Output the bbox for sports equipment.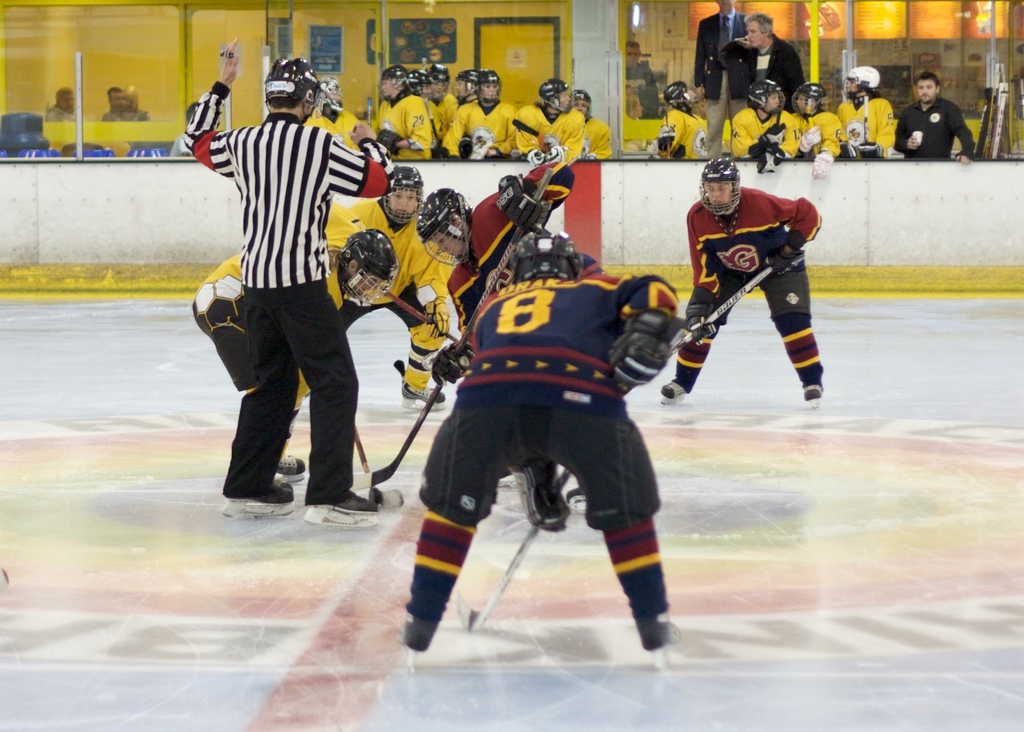
[left=745, top=80, right=786, bottom=115].
